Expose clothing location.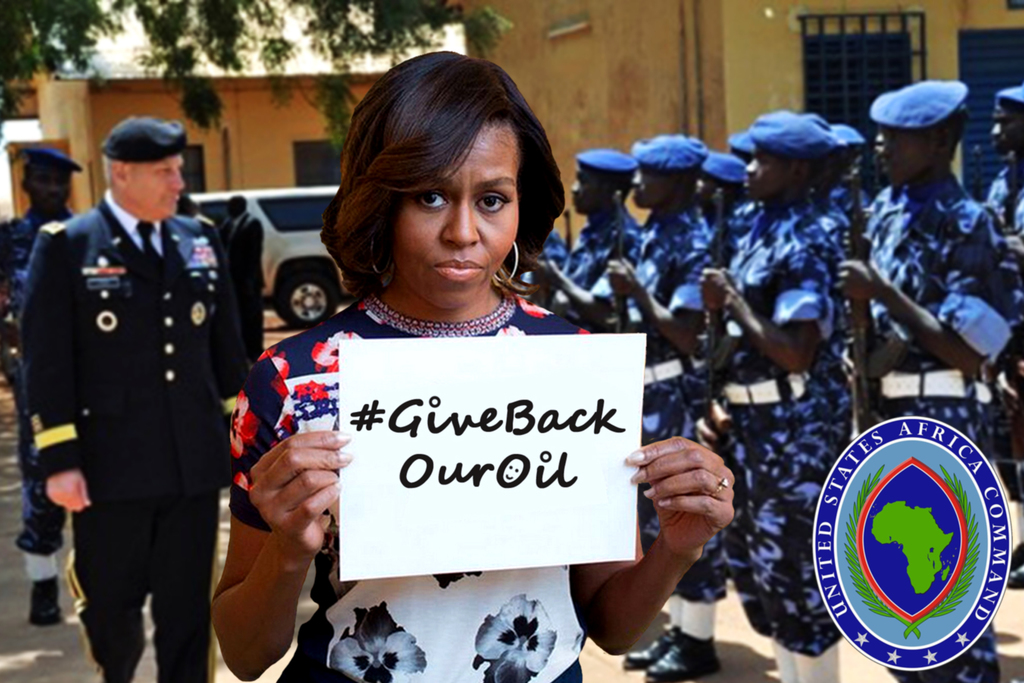
Exposed at {"x1": 227, "y1": 288, "x2": 593, "y2": 682}.
